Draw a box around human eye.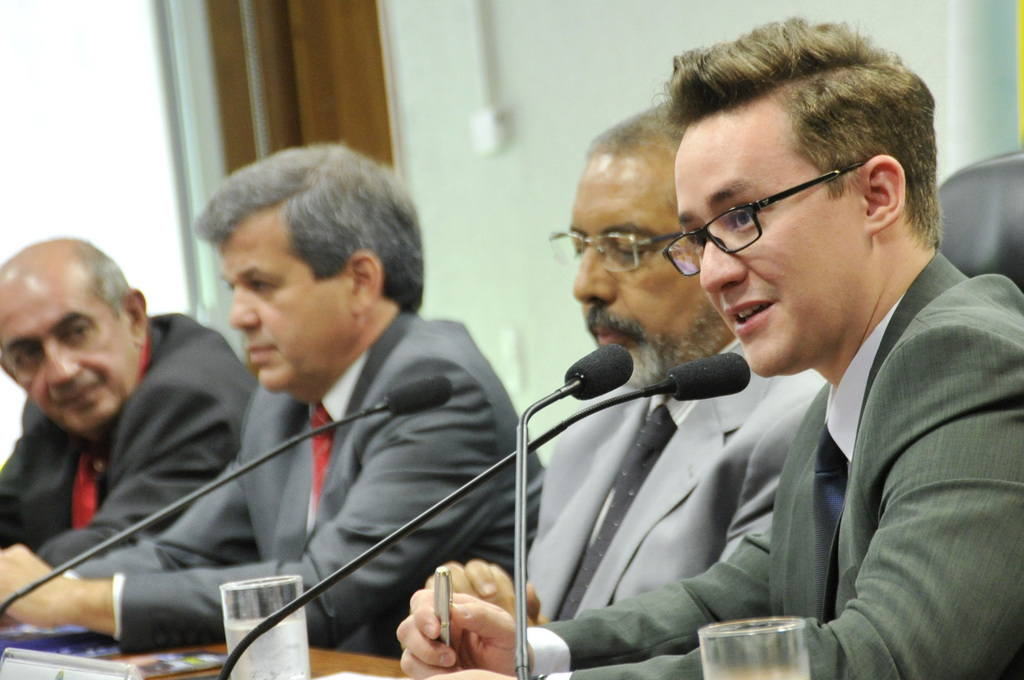
[61,325,91,345].
